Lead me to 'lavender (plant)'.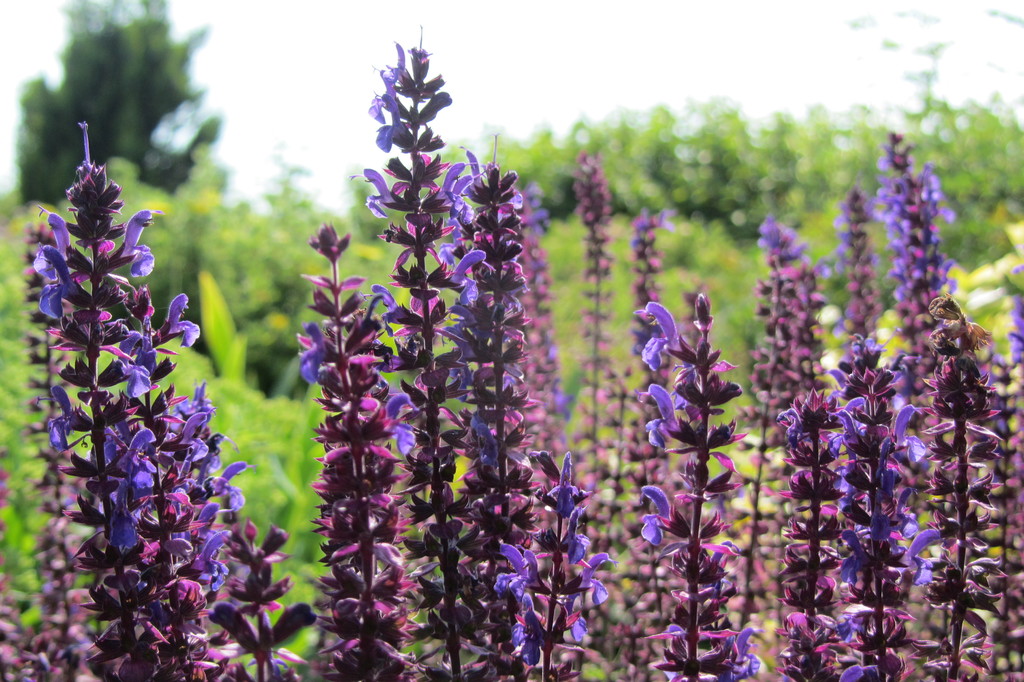
Lead to Rect(556, 243, 628, 553).
